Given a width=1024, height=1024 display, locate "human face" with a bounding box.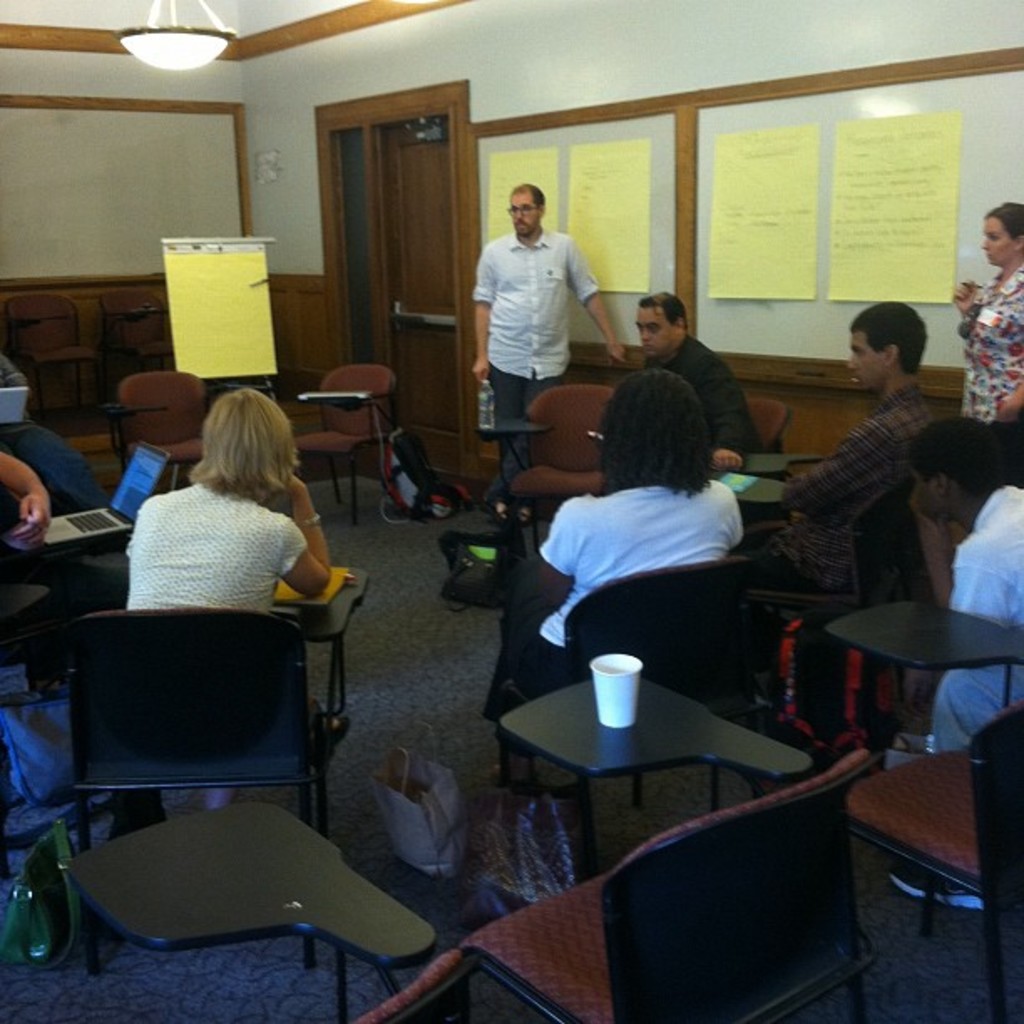
Located: <region>509, 187, 540, 239</region>.
